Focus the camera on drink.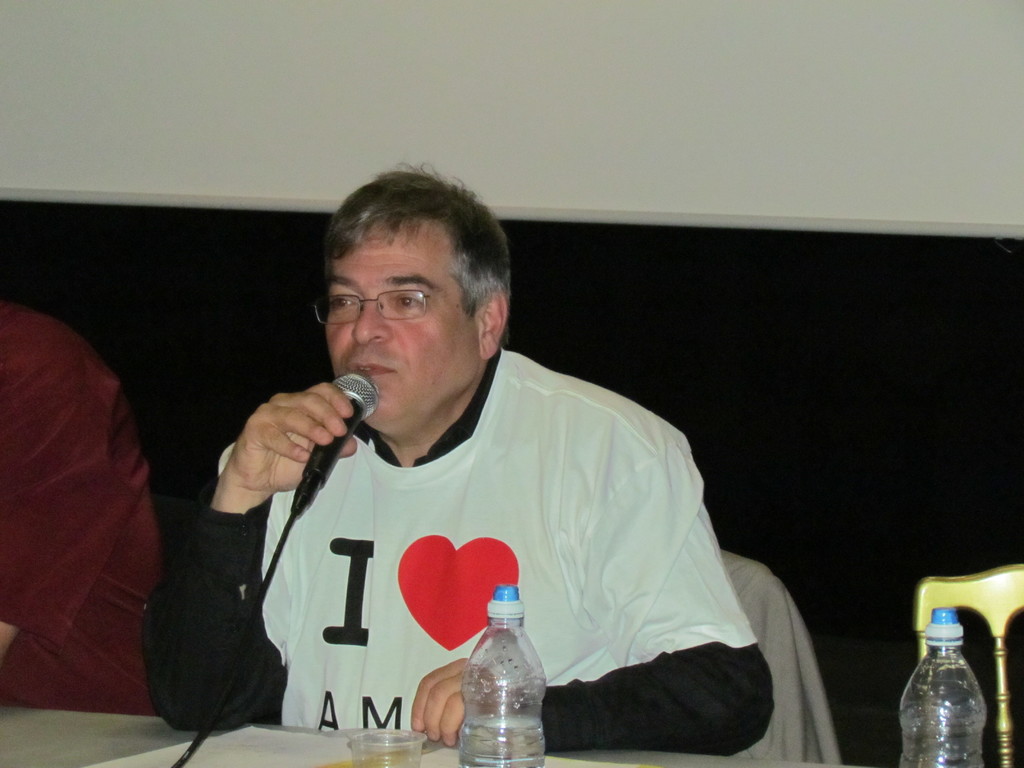
Focus region: box=[355, 753, 421, 767].
